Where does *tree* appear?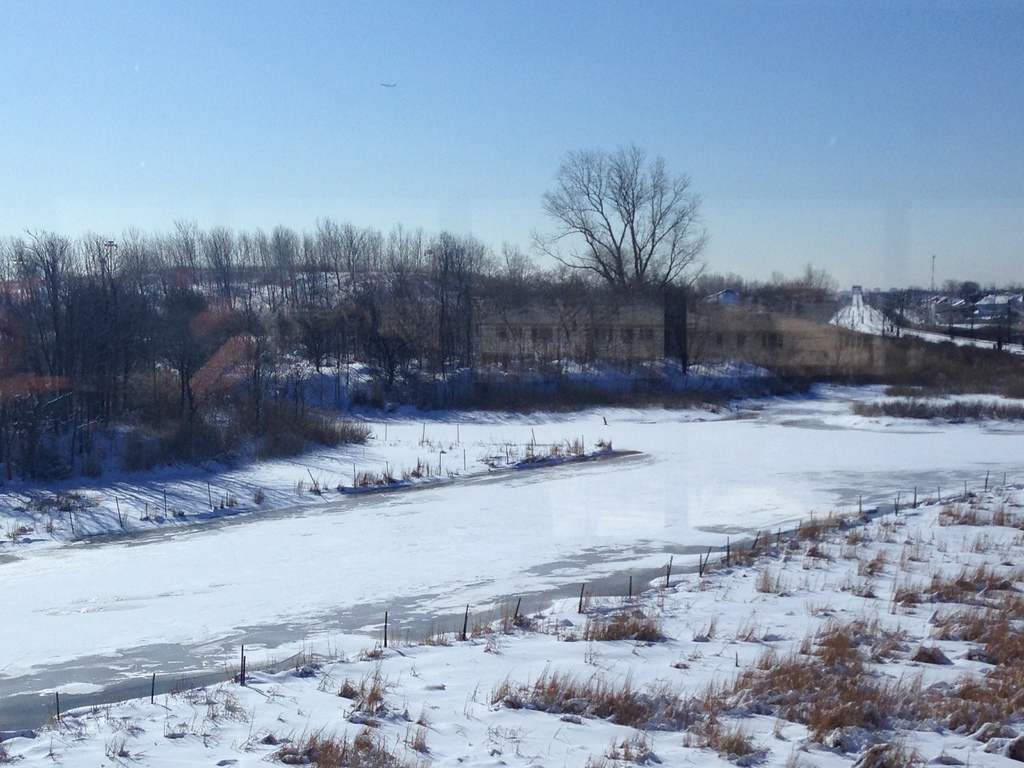
Appears at region(0, 235, 48, 463).
